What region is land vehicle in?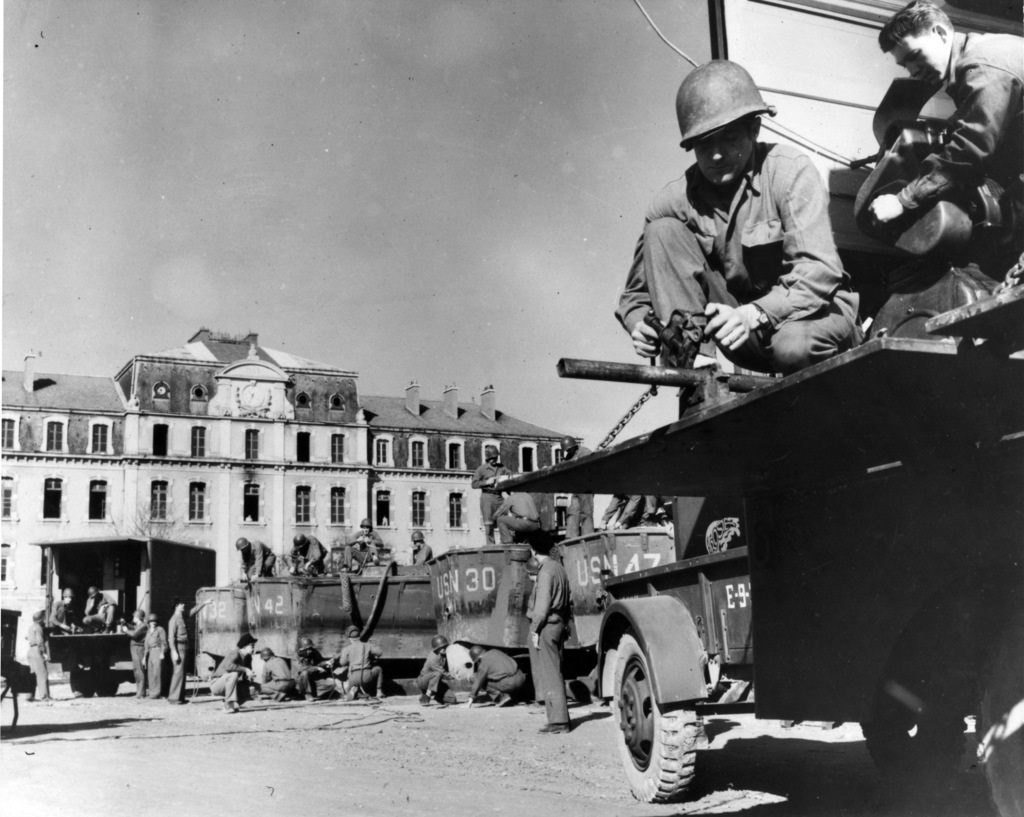
select_region(478, 319, 940, 810).
